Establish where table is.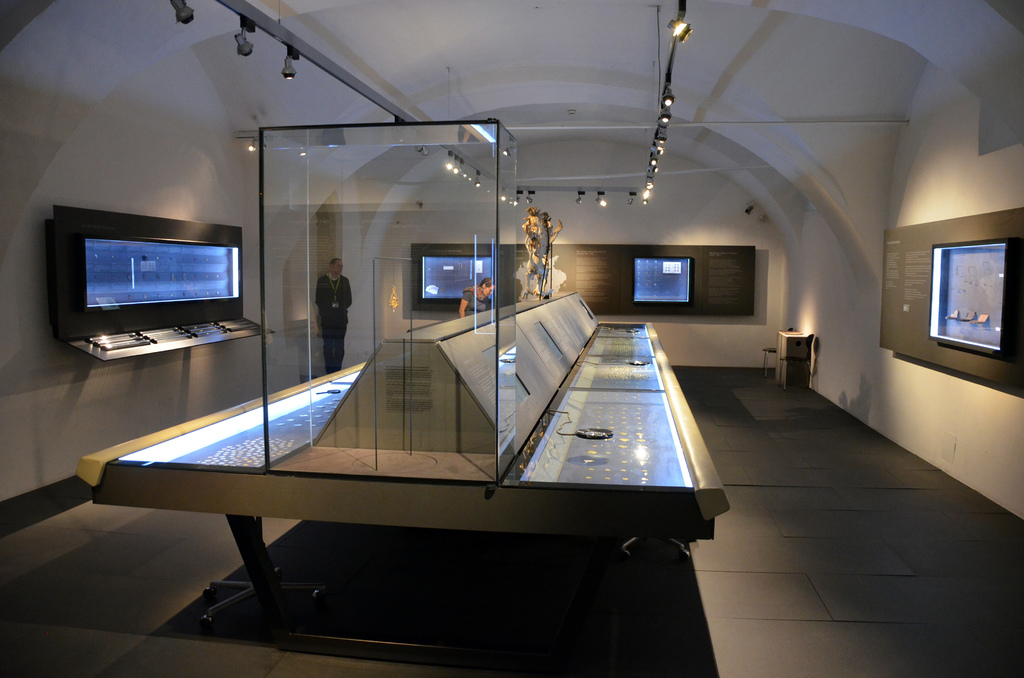
Established at select_region(73, 280, 736, 609).
